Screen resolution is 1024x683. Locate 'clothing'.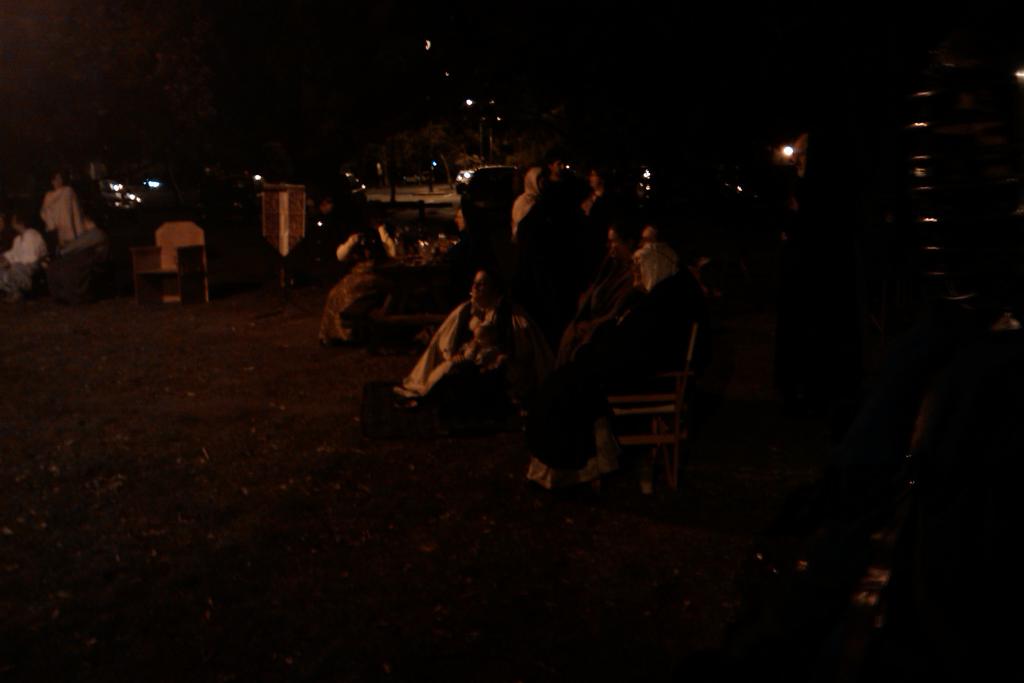
<bbox>307, 220, 410, 348</bbox>.
